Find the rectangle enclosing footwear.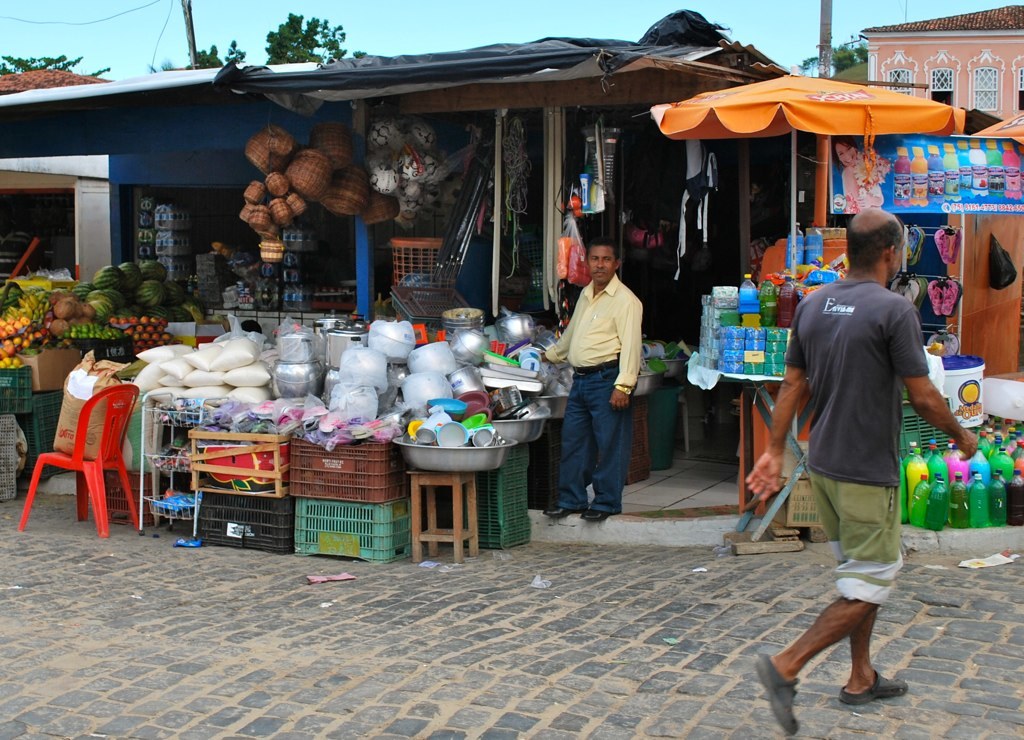
Rect(755, 652, 796, 733).
